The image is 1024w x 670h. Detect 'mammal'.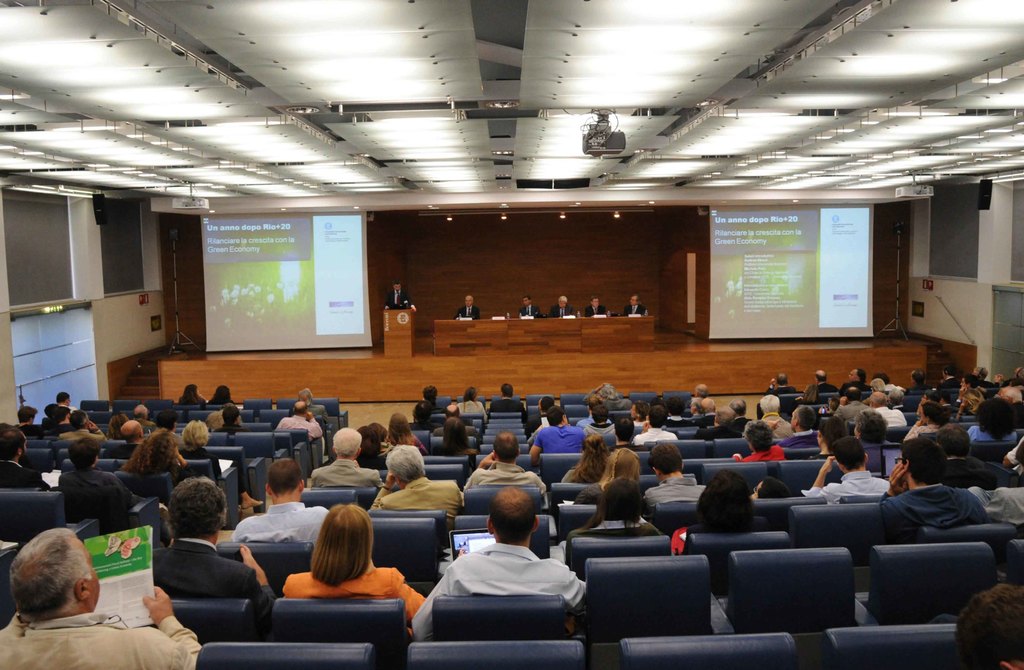
Detection: (left=390, top=411, right=426, bottom=457).
